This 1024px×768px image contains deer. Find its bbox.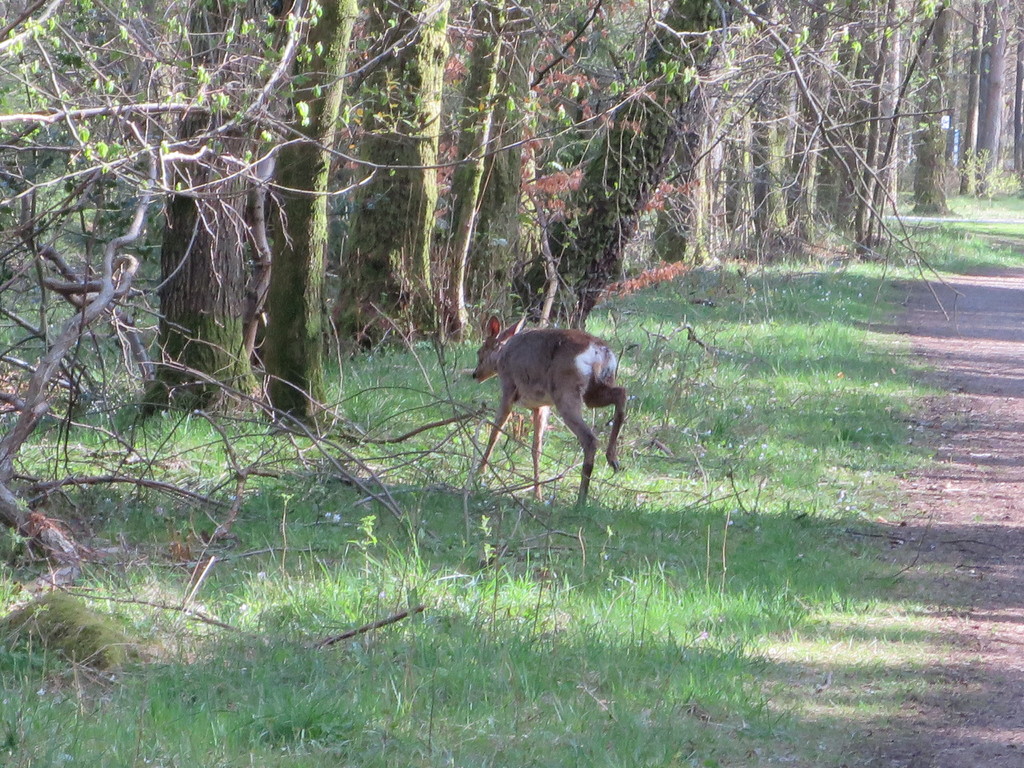
Rect(470, 312, 626, 513).
